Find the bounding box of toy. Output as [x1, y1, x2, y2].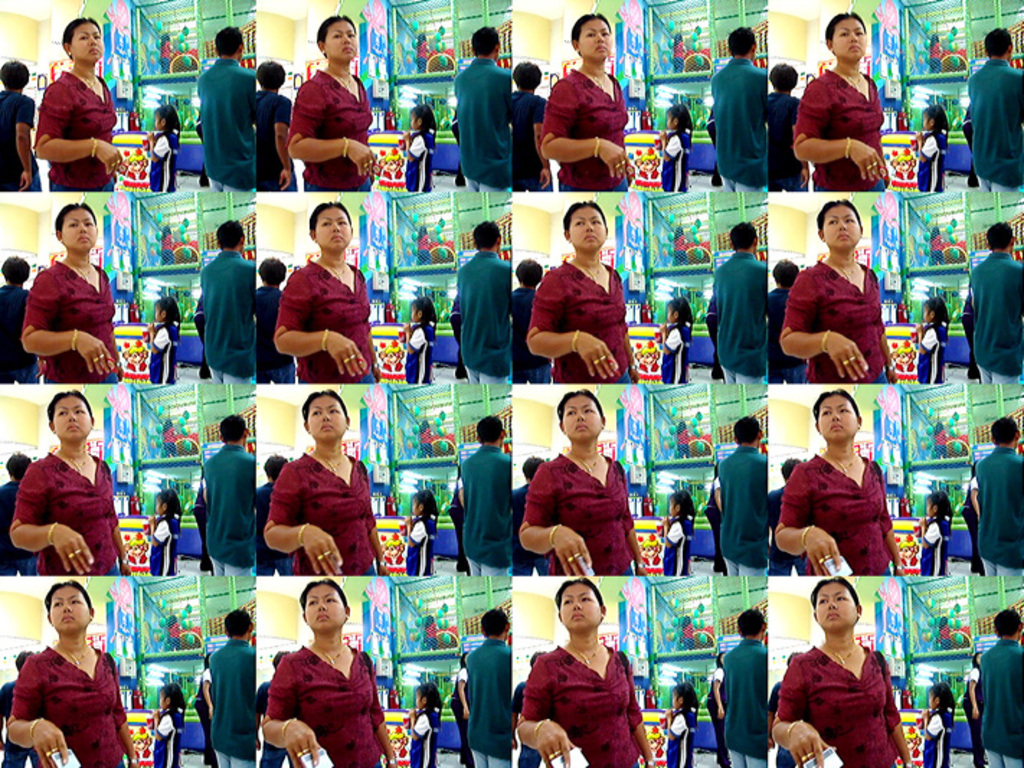
[933, 588, 981, 648].
